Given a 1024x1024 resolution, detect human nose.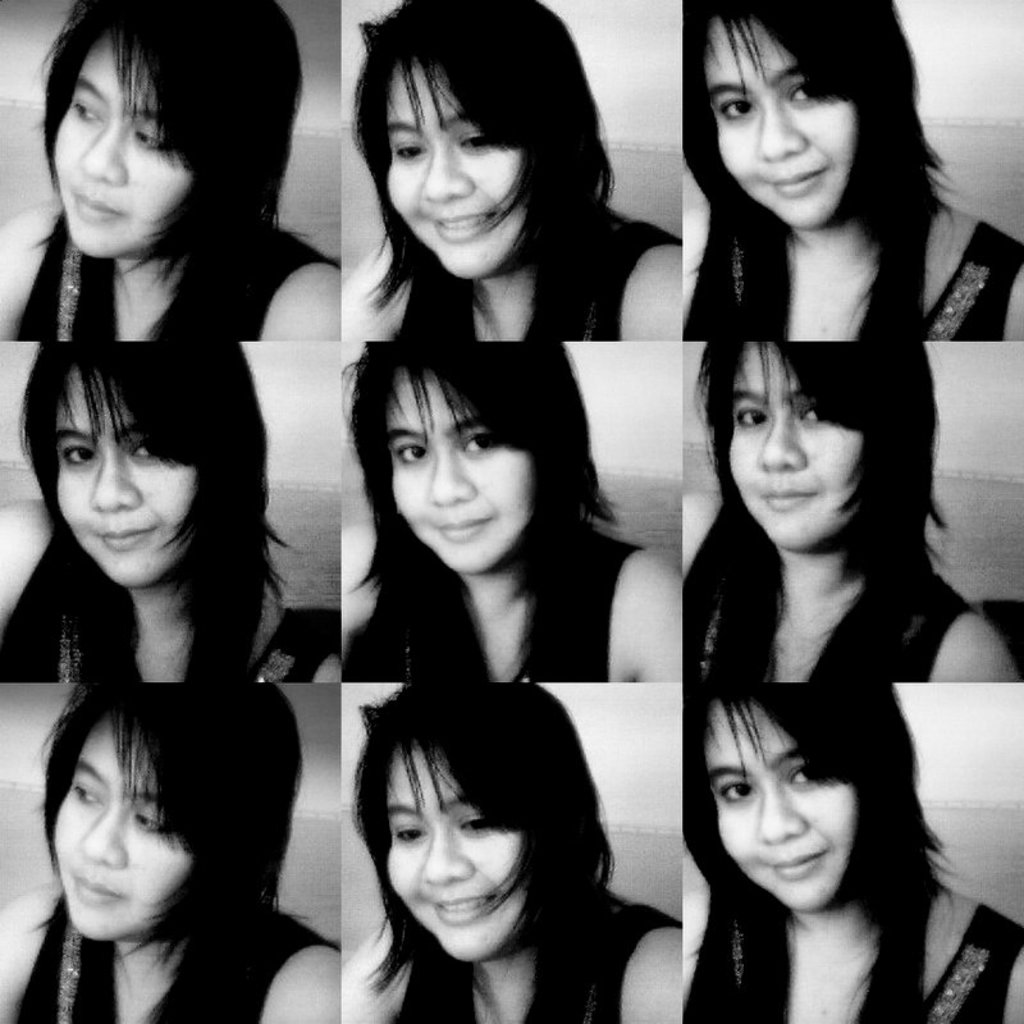
(x1=755, y1=416, x2=809, y2=470).
